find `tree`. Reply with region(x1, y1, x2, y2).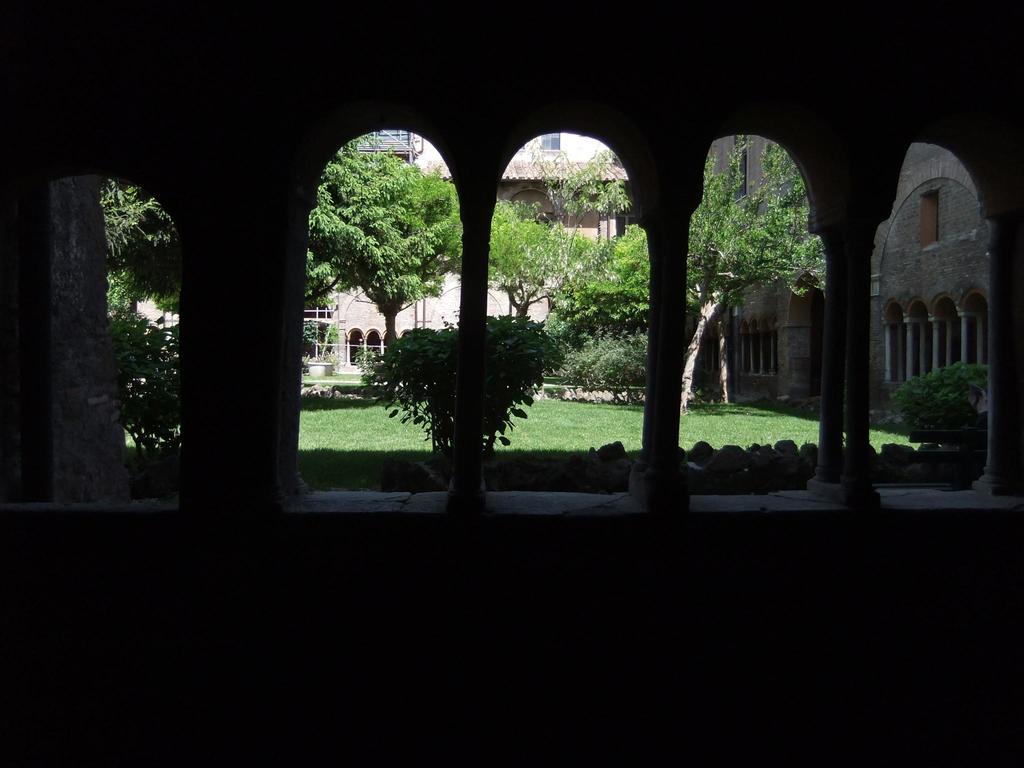
region(310, 142, 467, 365).
